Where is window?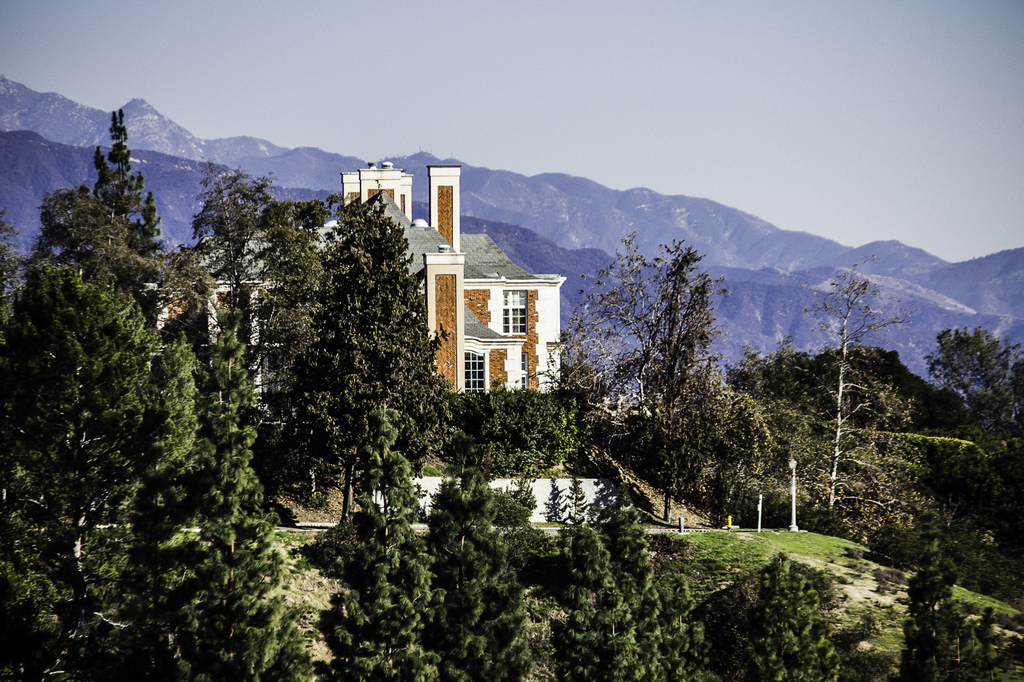
[left=459, top=341, right=490, bottom=395].
